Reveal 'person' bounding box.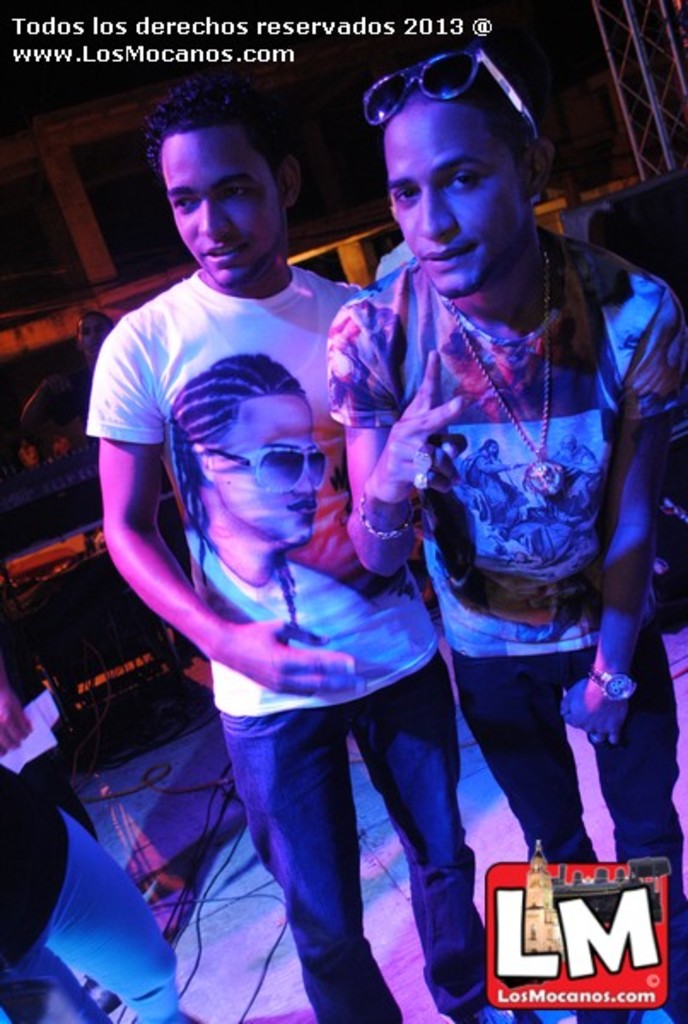
Revealed: box(323, 60, 686, 1022).
